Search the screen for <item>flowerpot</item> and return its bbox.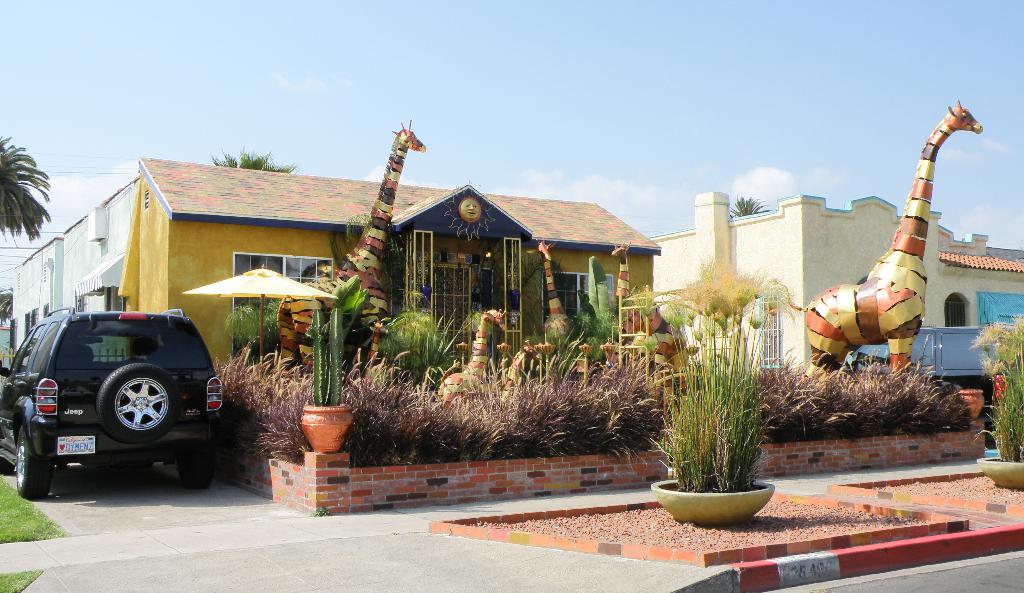
Found: {"left": 977, "top": 451, "right": 1023, "bottom": 493}.
